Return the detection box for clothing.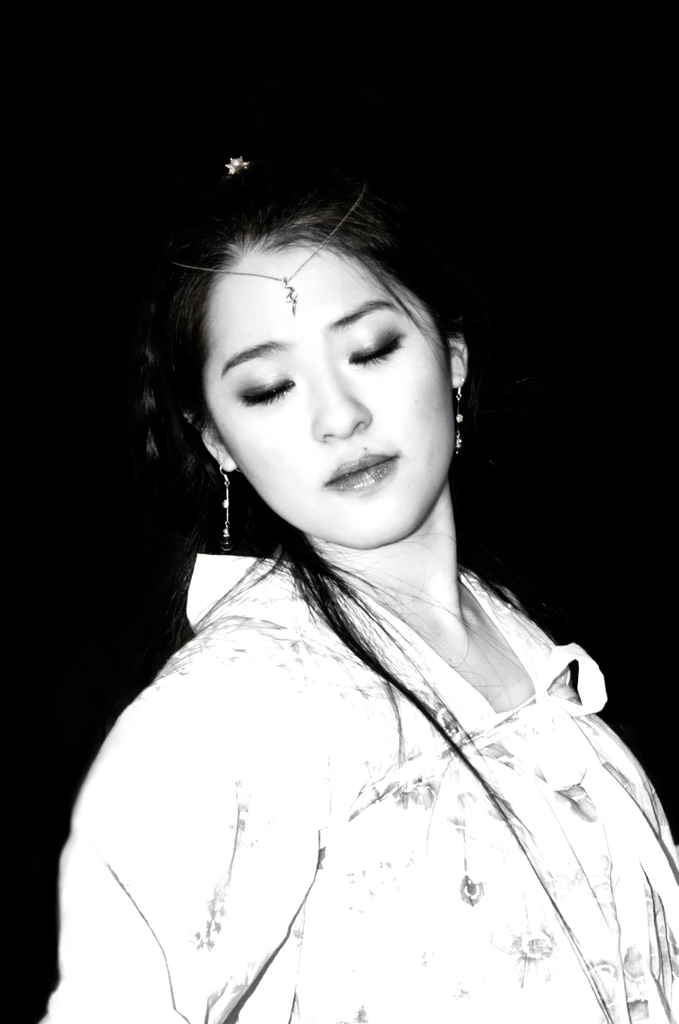
x1=63, y1=543, x2=648, y2=1009.
